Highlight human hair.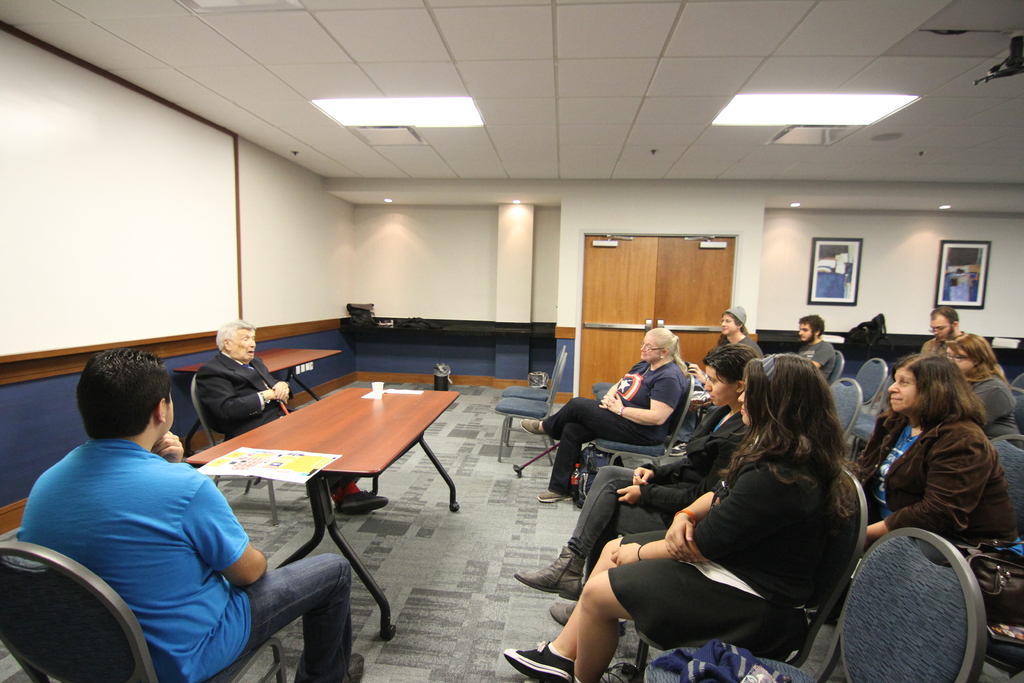
Highlighted region: 75, 346, 172, 440.
